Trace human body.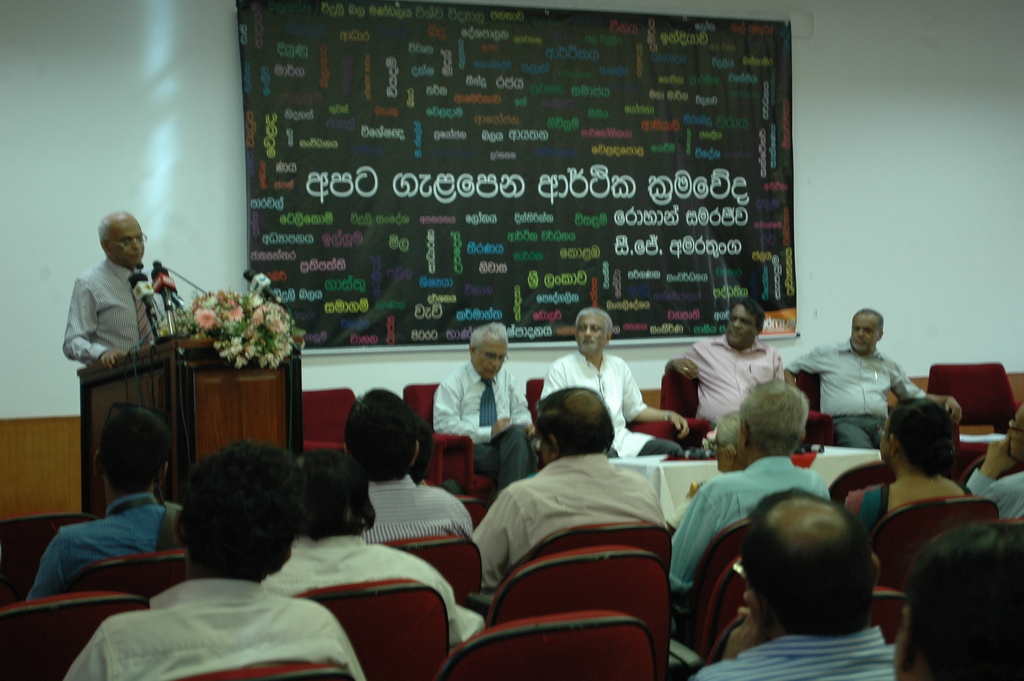
Traced to bbox=(537, 300, 691, 470).
